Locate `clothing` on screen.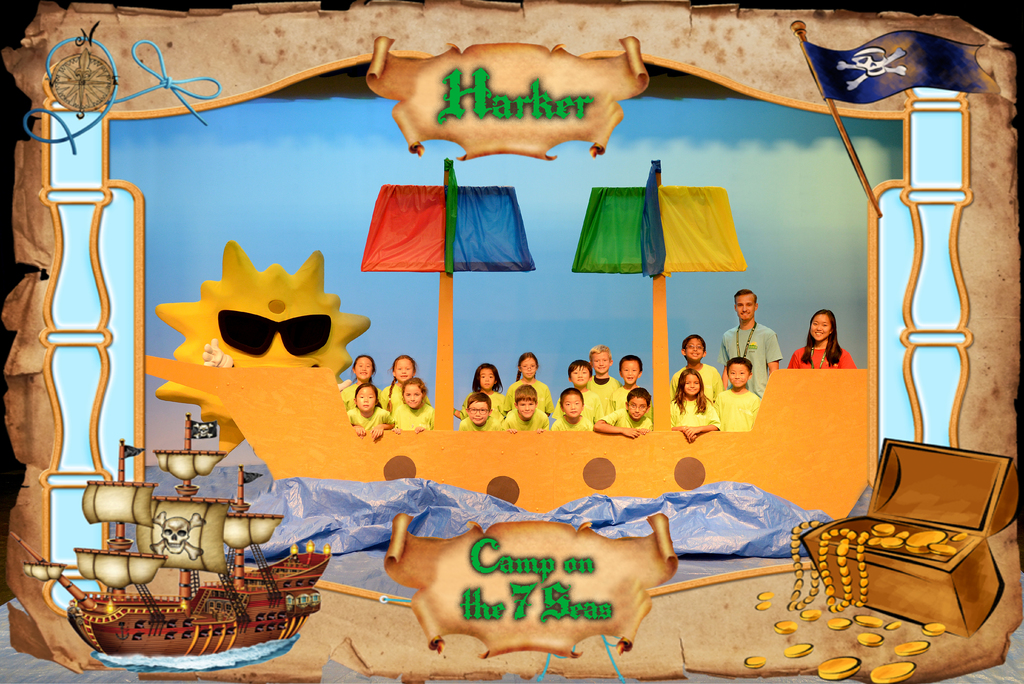
On screen at select_region(671, 361, 725, 409).
